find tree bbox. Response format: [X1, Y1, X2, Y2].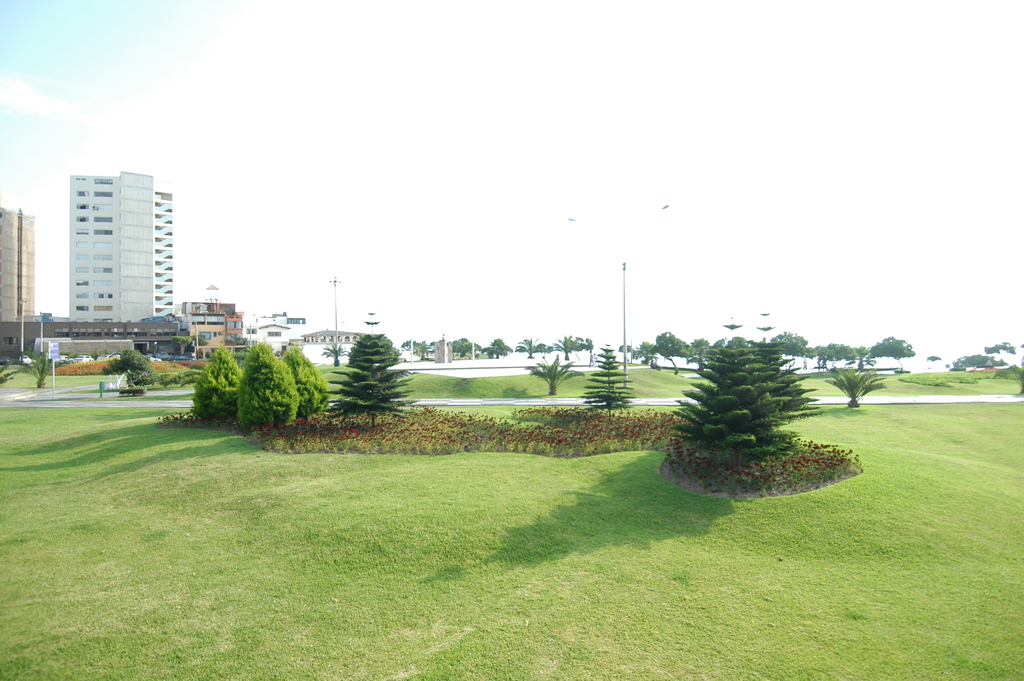
[101, 349, 156, 386].
